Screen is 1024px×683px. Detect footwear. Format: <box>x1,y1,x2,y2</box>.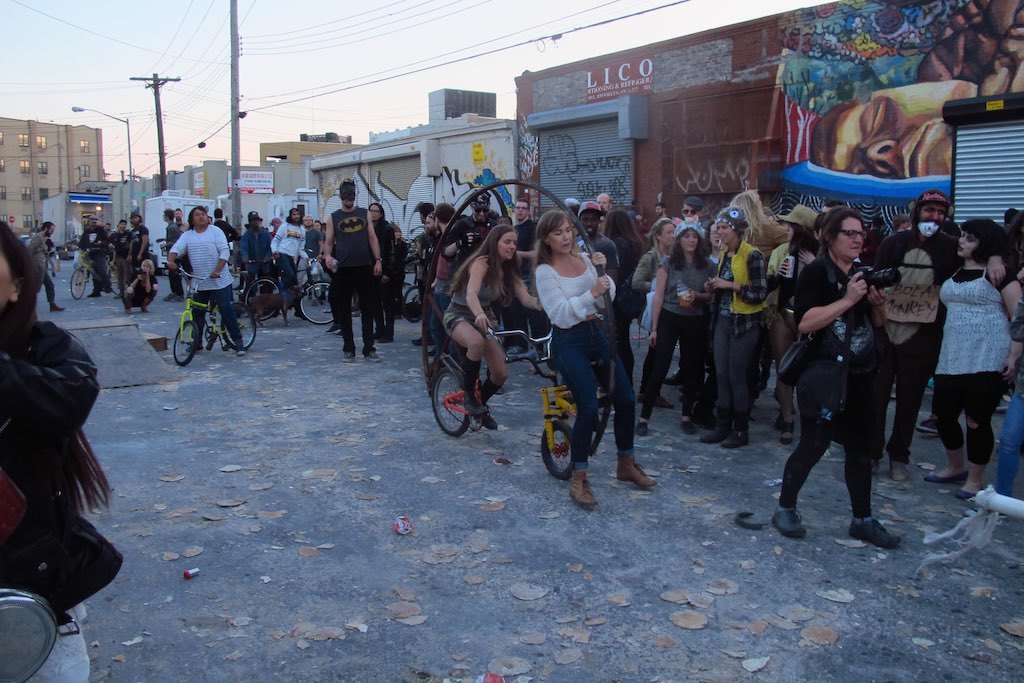
<box>843,517,905,546</box>.
